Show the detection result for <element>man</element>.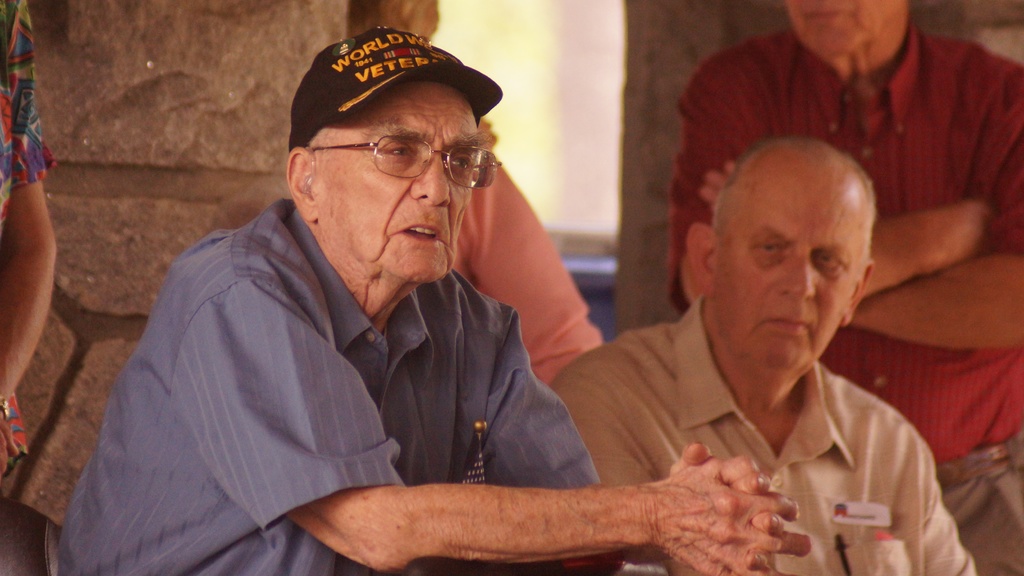
region(57, 28, 813, 575).
